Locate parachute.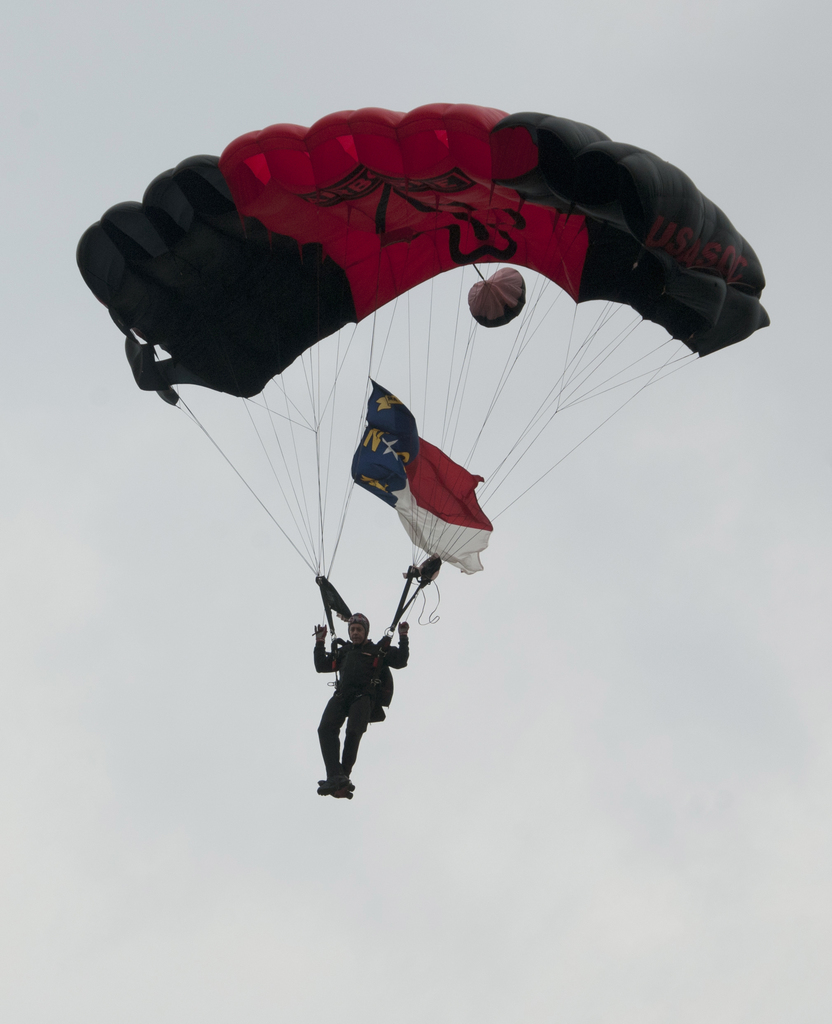
Bounding box: (x1=81, y1=120, x2=766, y2=721).
